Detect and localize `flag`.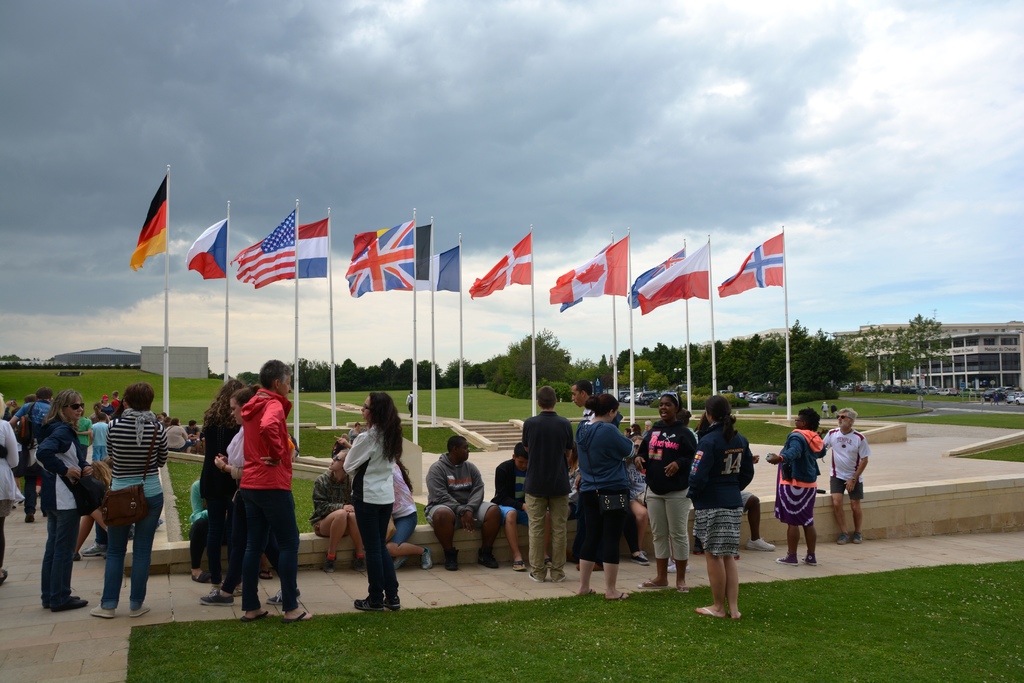
Localized at (130,174,170,272).
